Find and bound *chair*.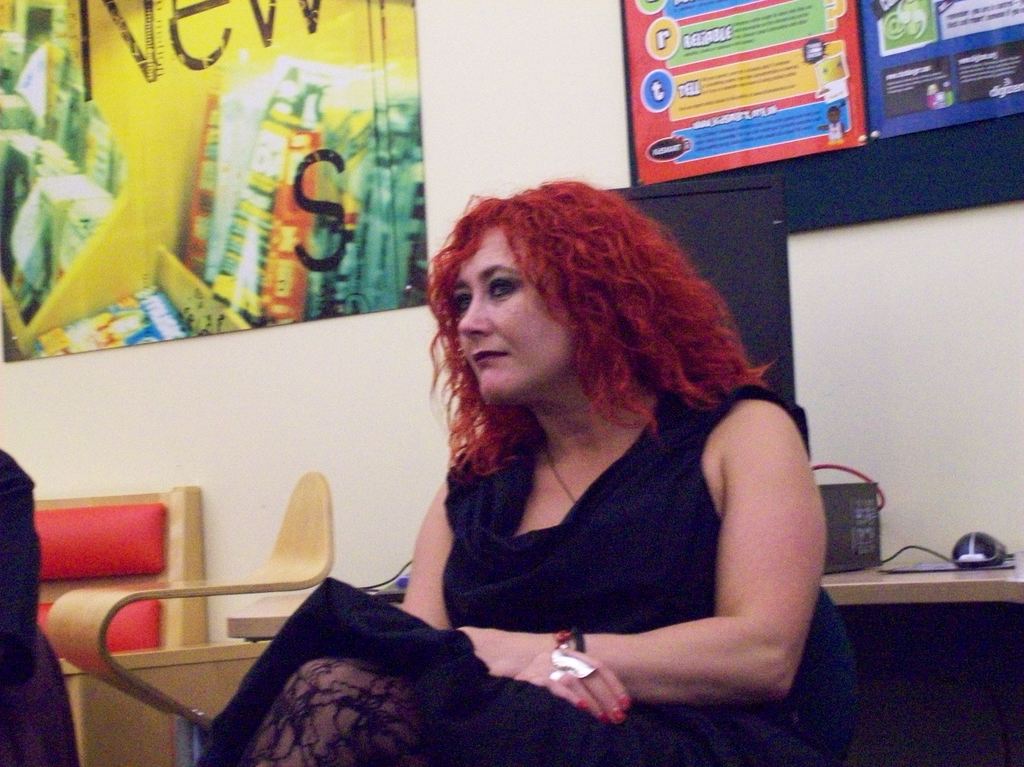
Bound: bbox=(36, 483, 214, 647).
